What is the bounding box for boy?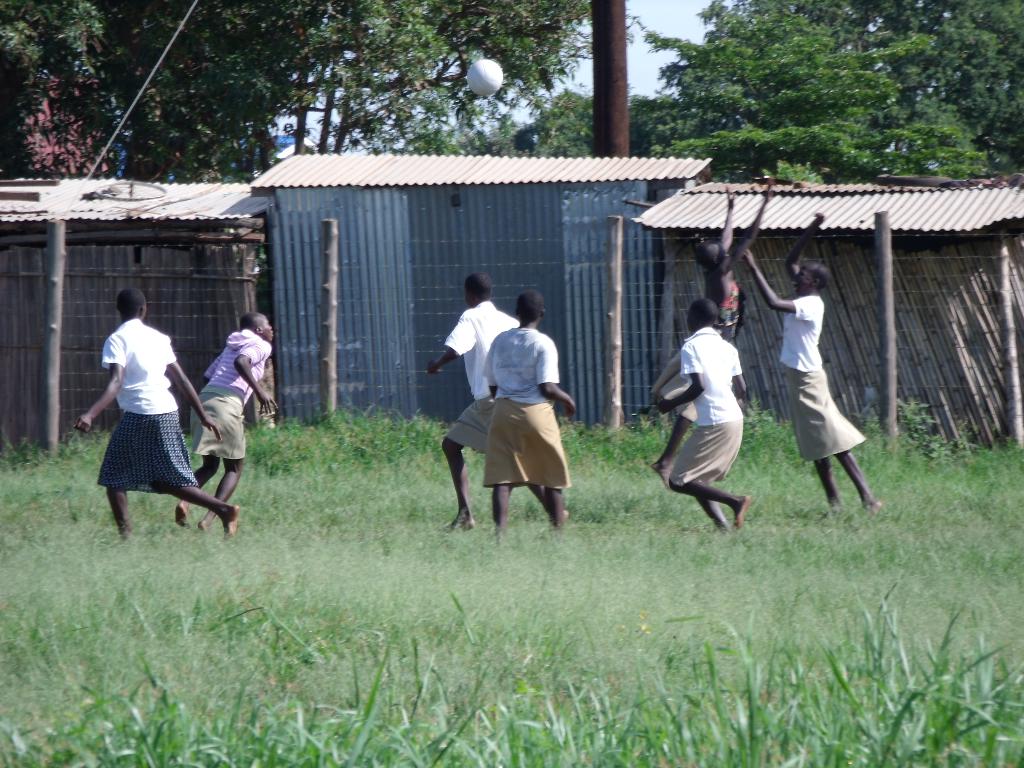
Rect(665, 299, 749, 536).
